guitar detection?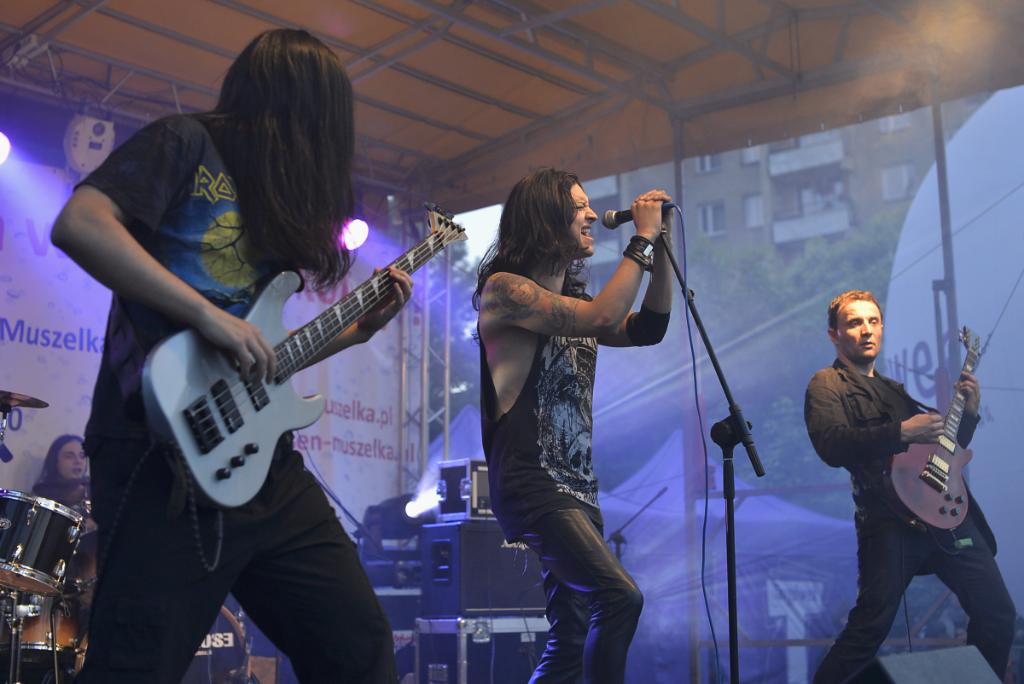
140 205 473 508
